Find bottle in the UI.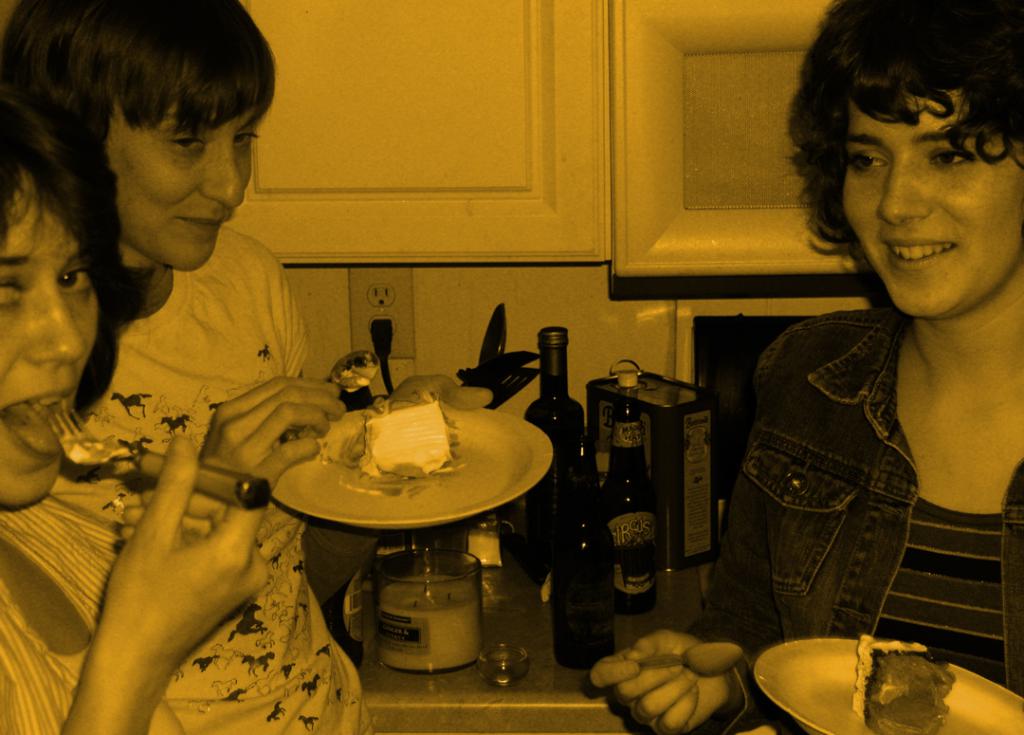
UI element at {"x1": 521, "y1": 328, "x2": 586, "y2": 585}.
